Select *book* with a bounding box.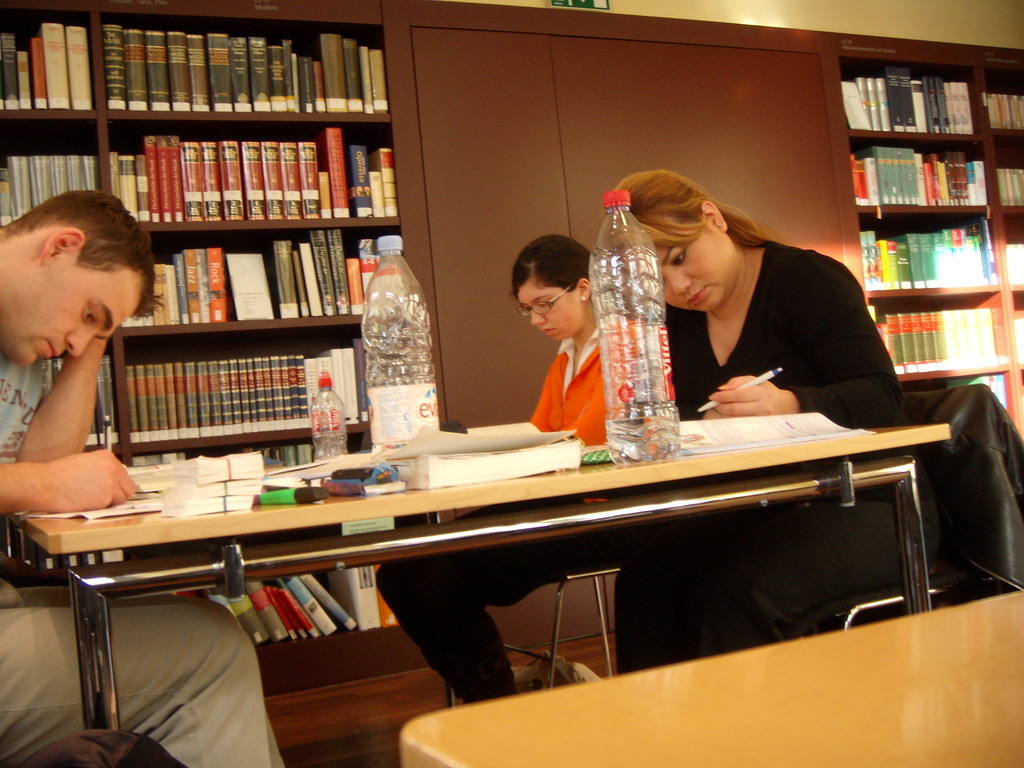
(x1=356, y1=420, x2=598, y2=496).
